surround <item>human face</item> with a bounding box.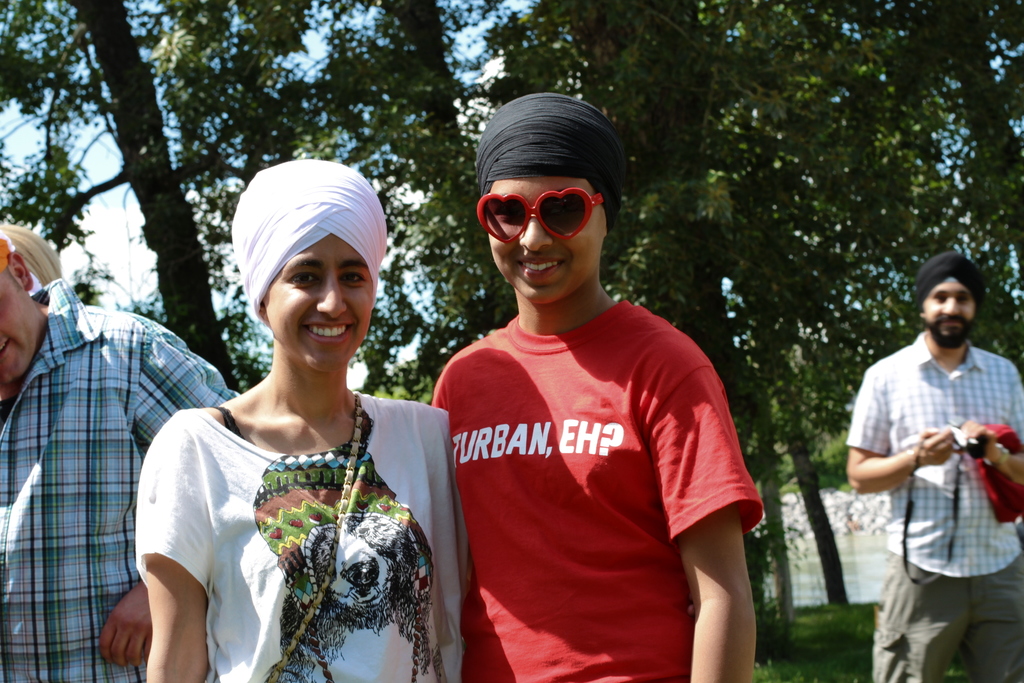
<box>0,270,39,384</box>.
